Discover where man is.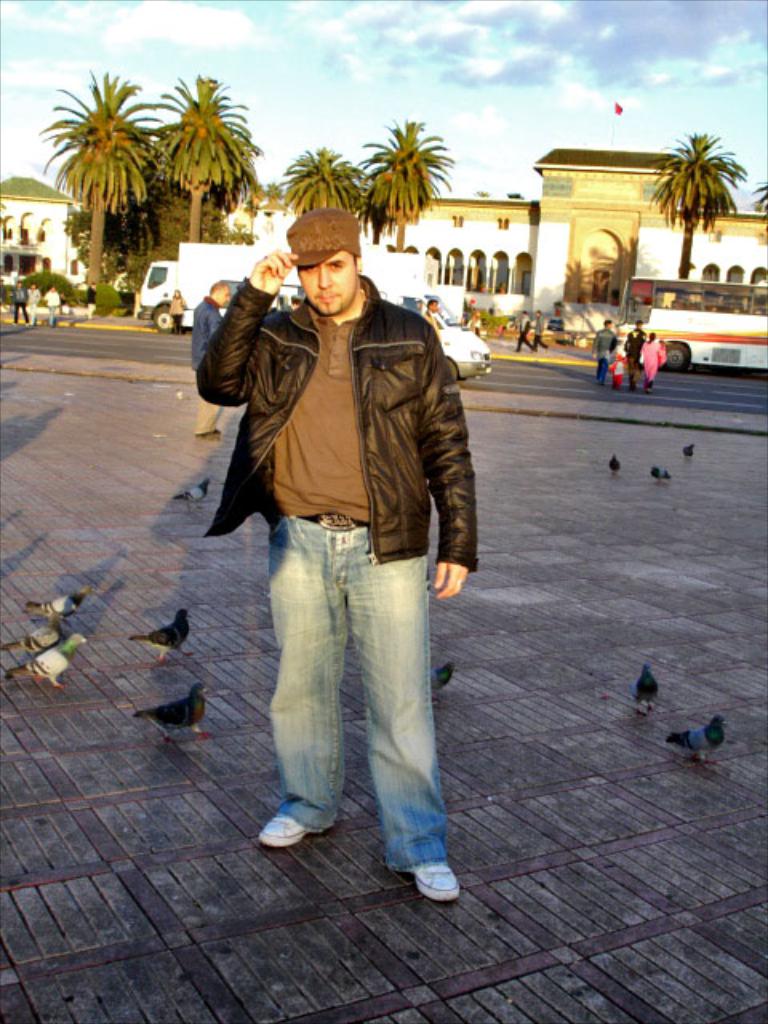
Discovered at 192,280,234,446.
